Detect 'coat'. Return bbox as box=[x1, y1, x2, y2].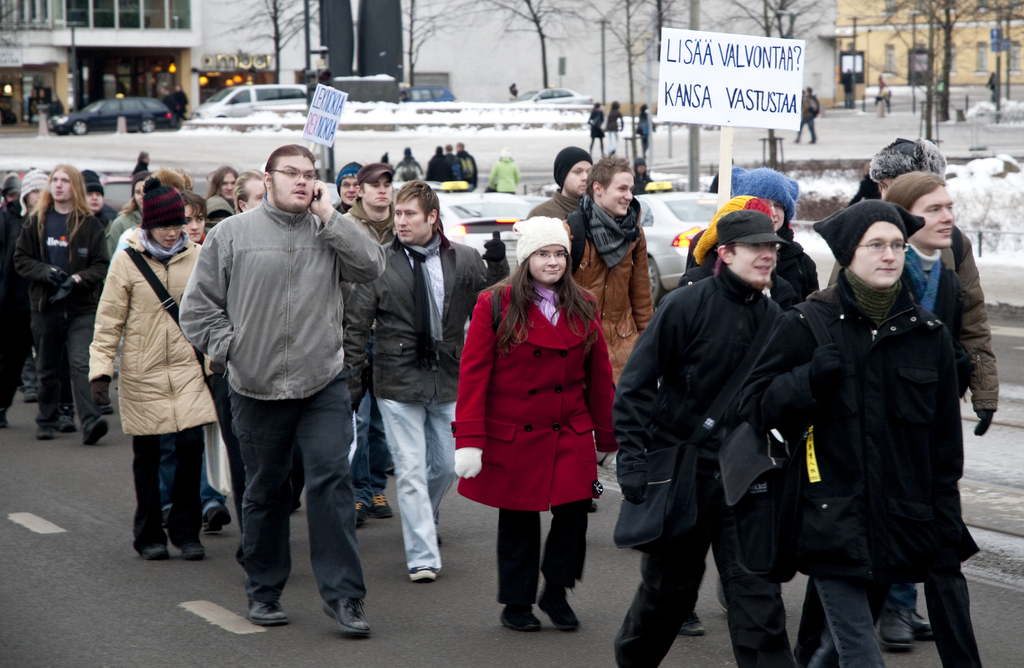
box=[340, 231, 488, 397].
